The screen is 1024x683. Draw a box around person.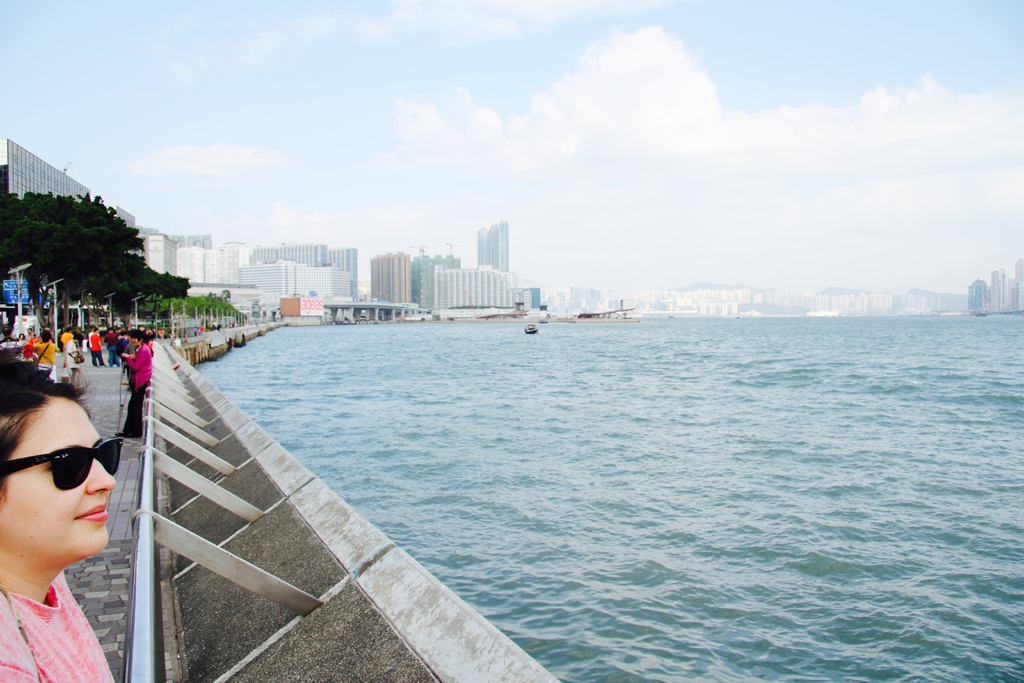
BBox(0, 347, 117, 682).
